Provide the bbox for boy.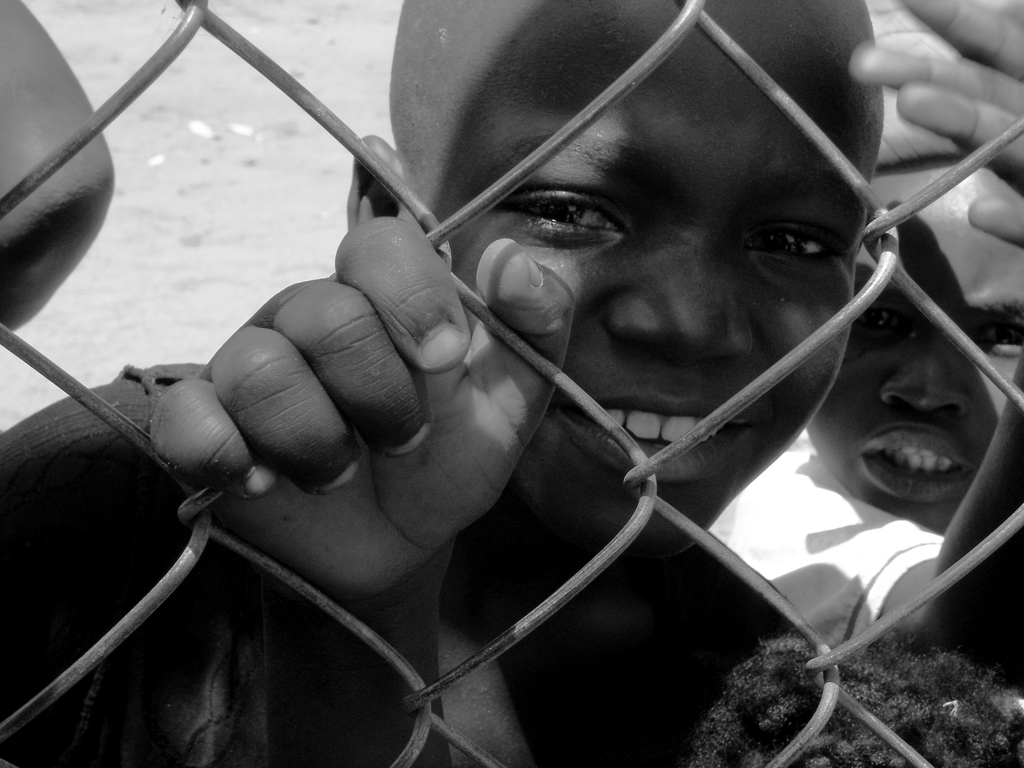
locate(60, 0, 1011, 728).
